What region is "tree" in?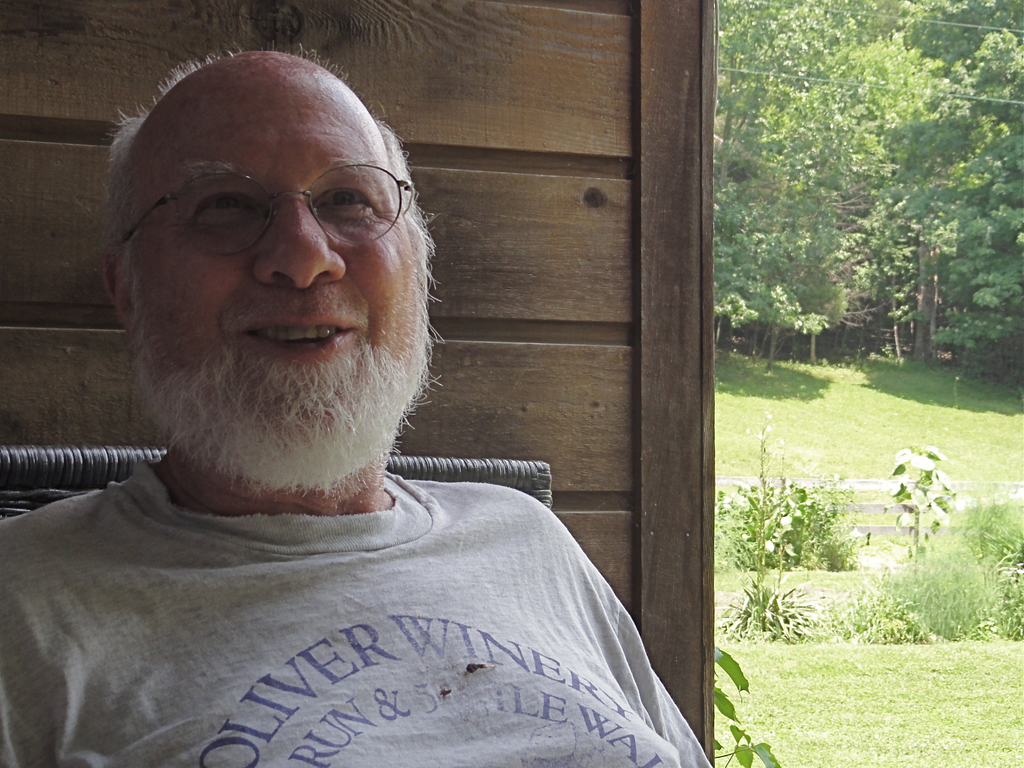
BBox(708, 0, 1023, 382).
